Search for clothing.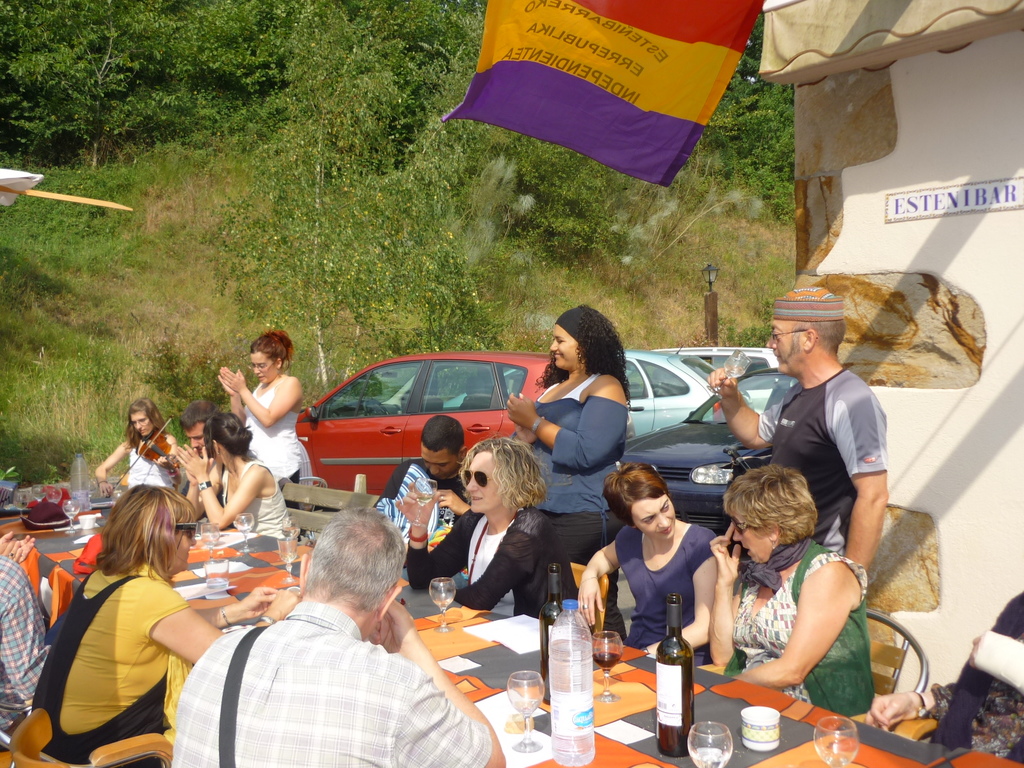
Found at (0,559,53,733).
